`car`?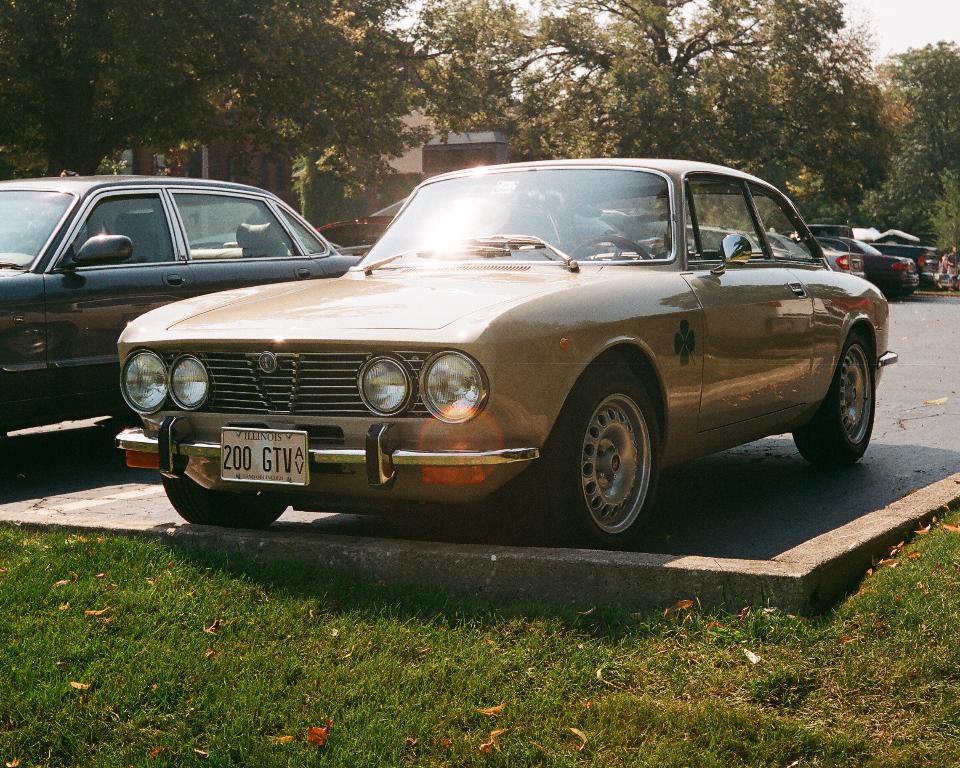
[80, 156, 869, 546]
